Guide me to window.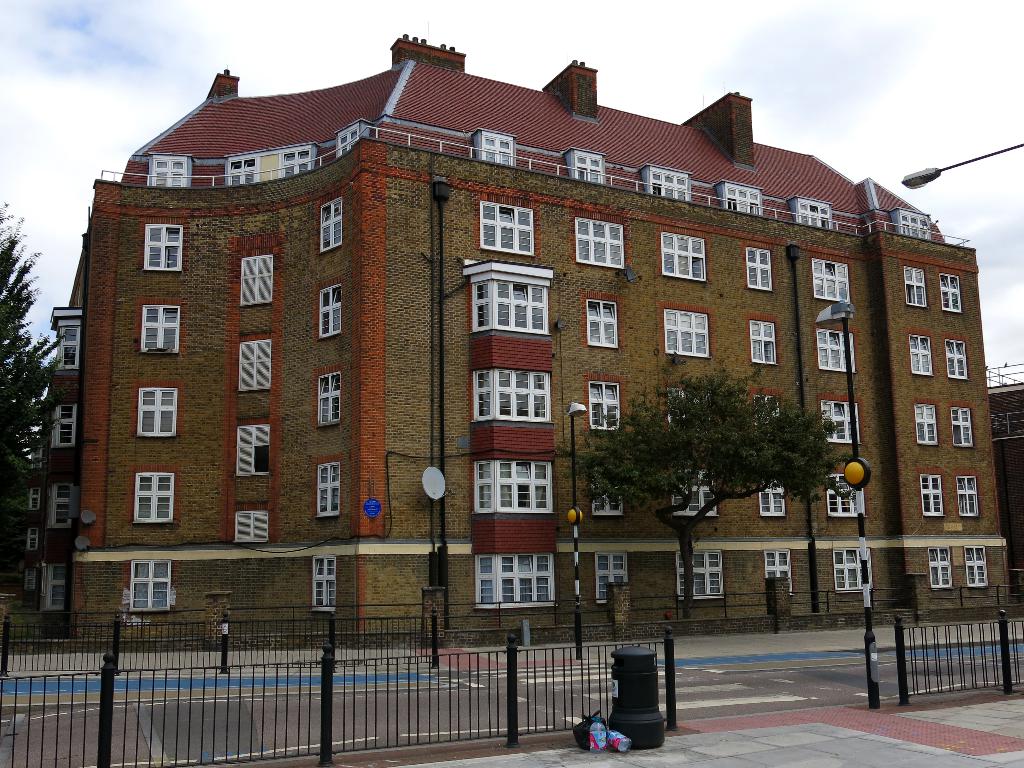
Guidance: x1=332 y1=121 x2=369 y2=154.
